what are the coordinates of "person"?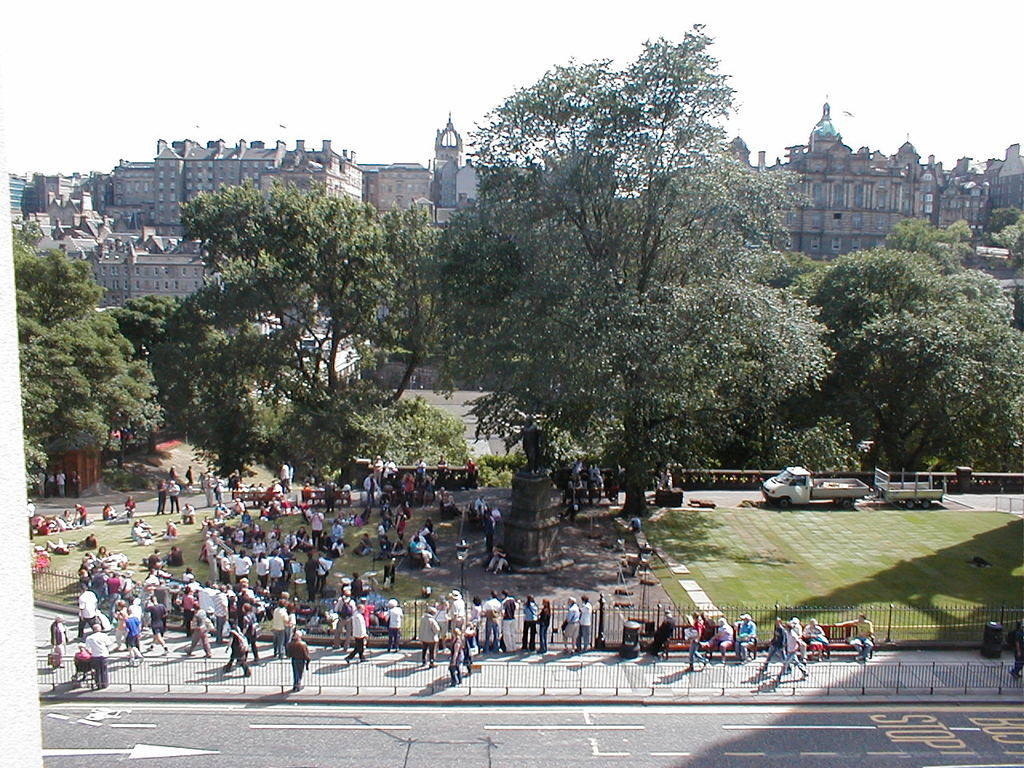
[left=51, top=614, right=70, bottom=666].
